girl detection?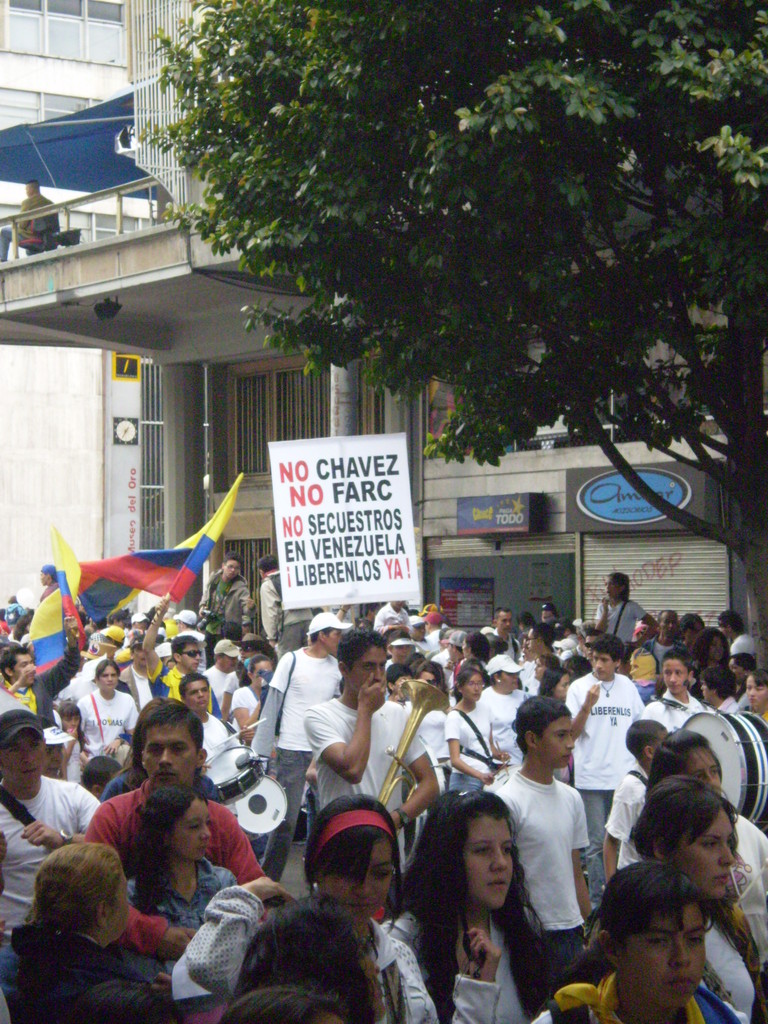
x1=129, y1=780, x2=239, y2=989
